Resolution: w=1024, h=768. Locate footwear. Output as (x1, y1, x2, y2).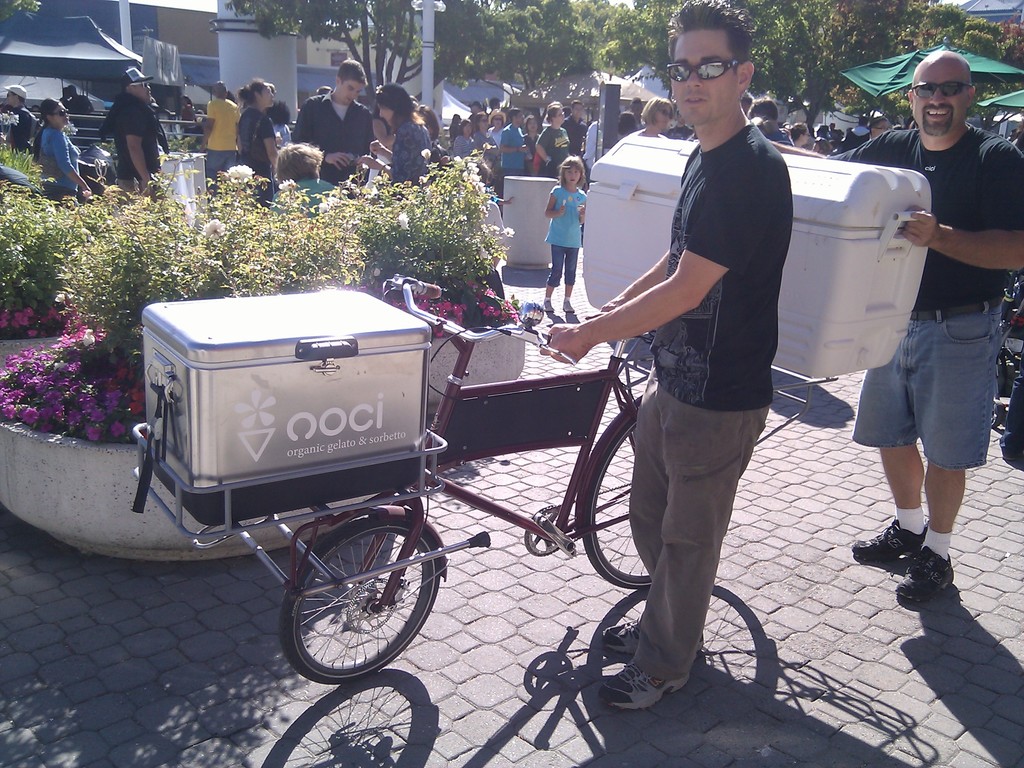
(895, 547, 954, 600).
